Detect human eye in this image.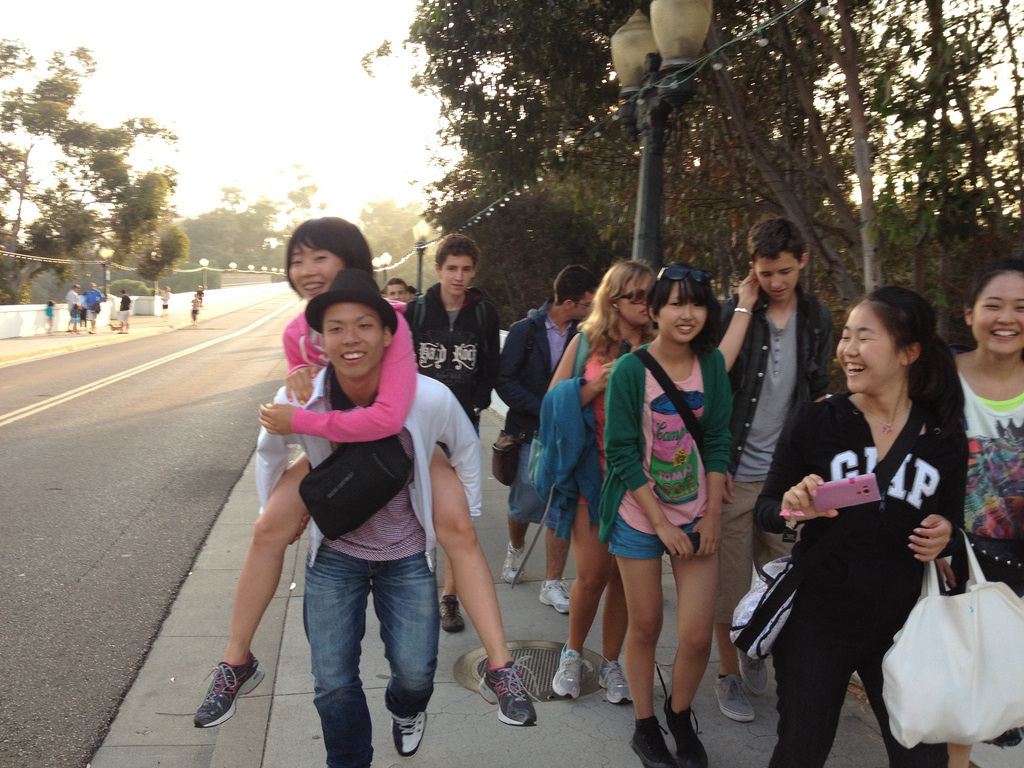
Detection: (778, 270, 792, 275).
